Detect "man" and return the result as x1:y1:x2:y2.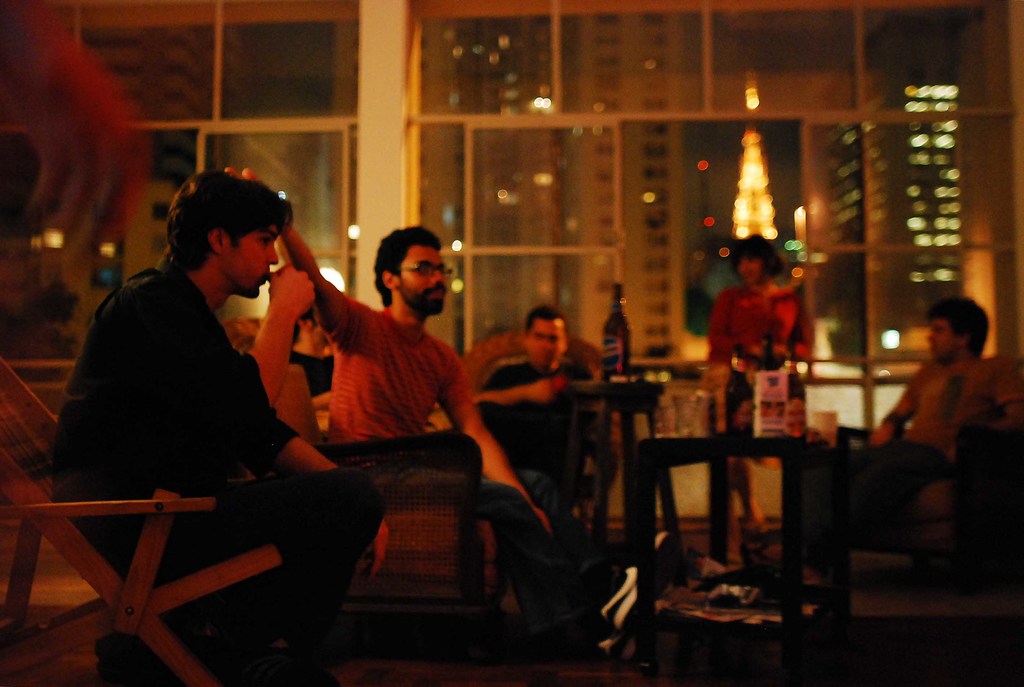
46:167:393:686.
